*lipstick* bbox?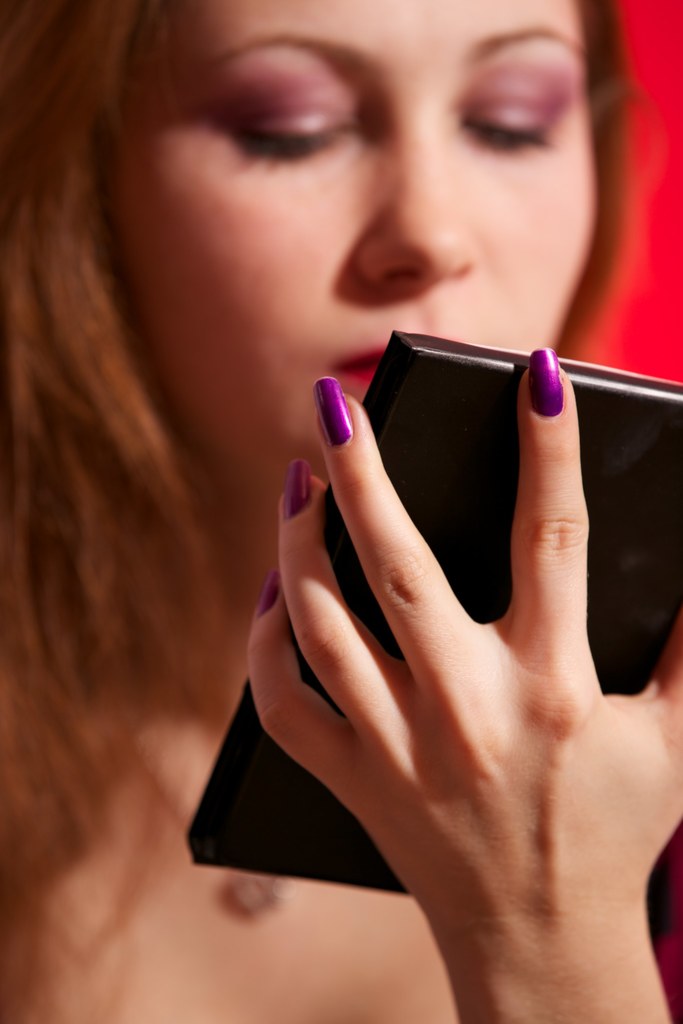
rect(336, 343, 393, 390)
